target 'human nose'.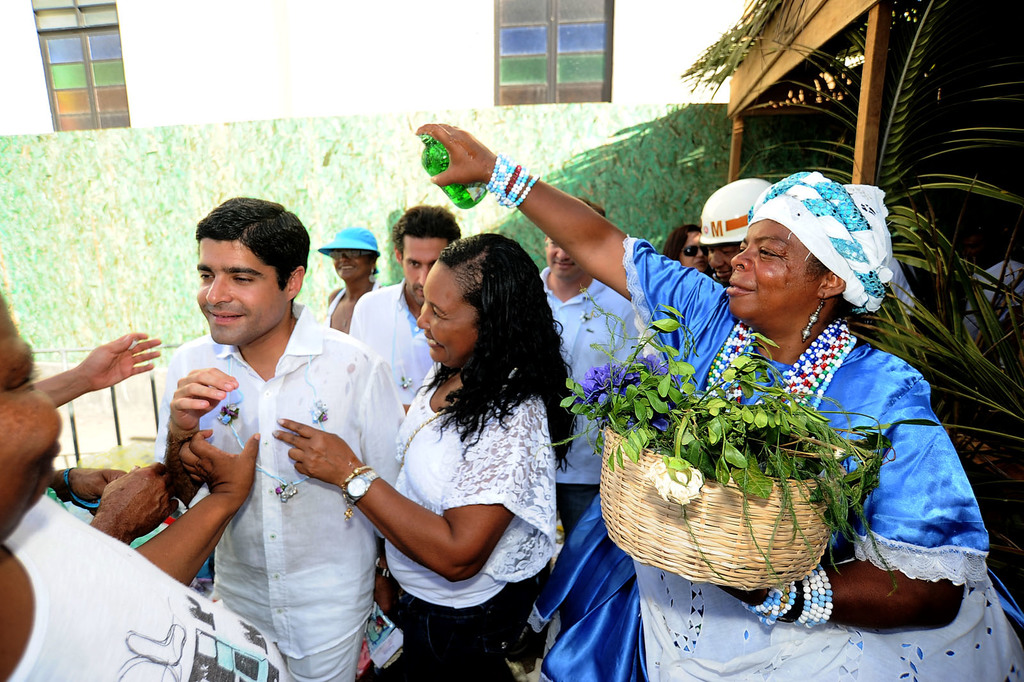
Target region: 733,242,754,268.
